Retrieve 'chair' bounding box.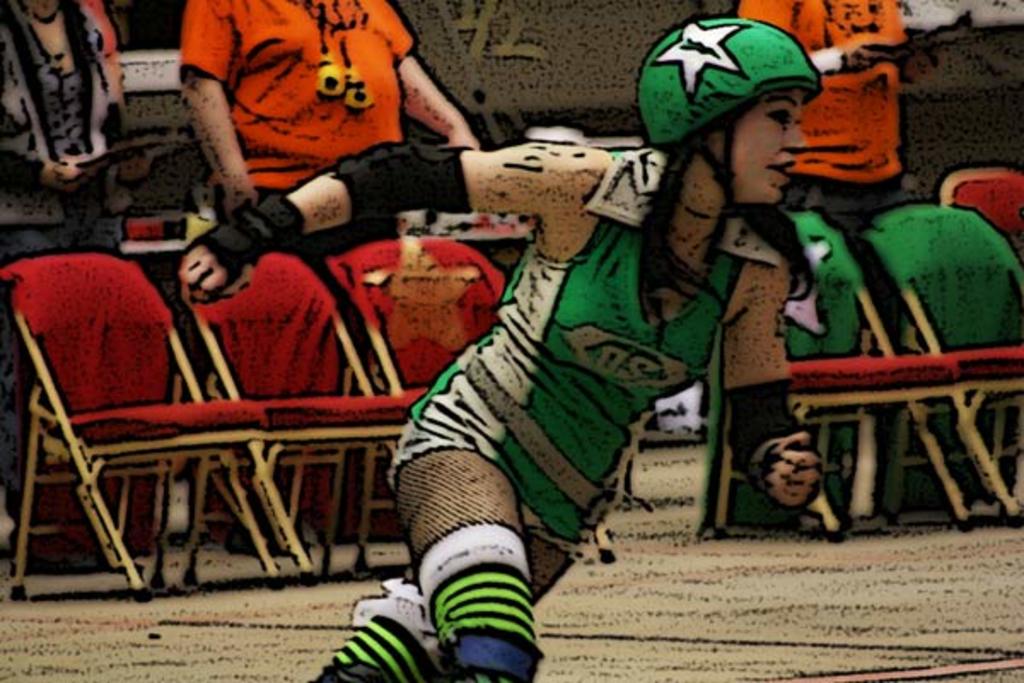
Bounding box: box=[710, 210, 975, 536].
